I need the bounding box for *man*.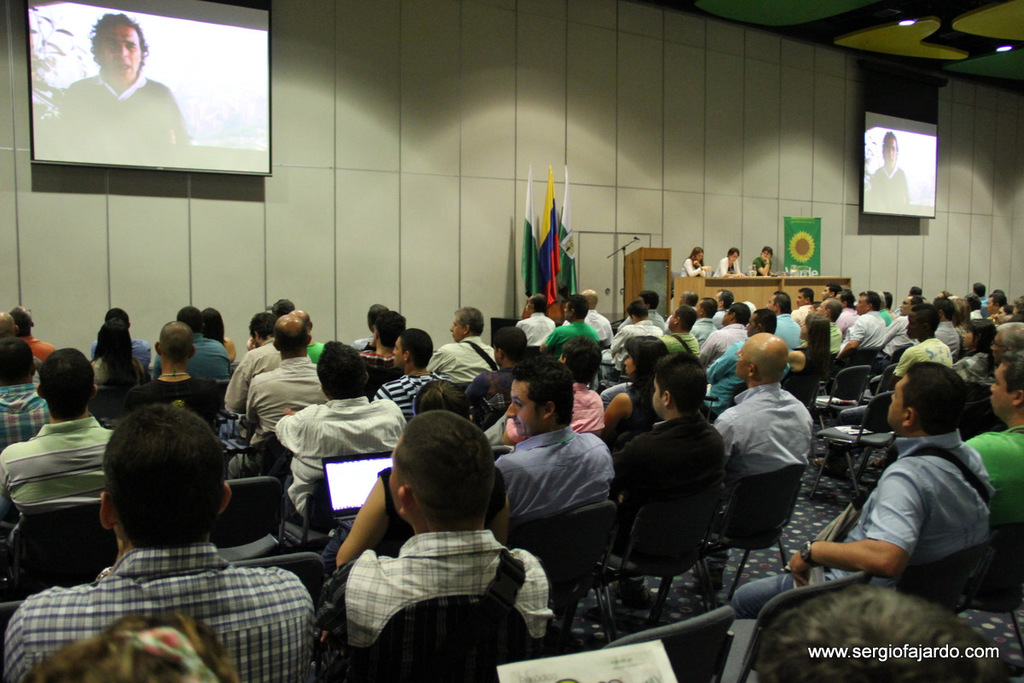
Here it is: bbox=(806, 292, 885, 398).
